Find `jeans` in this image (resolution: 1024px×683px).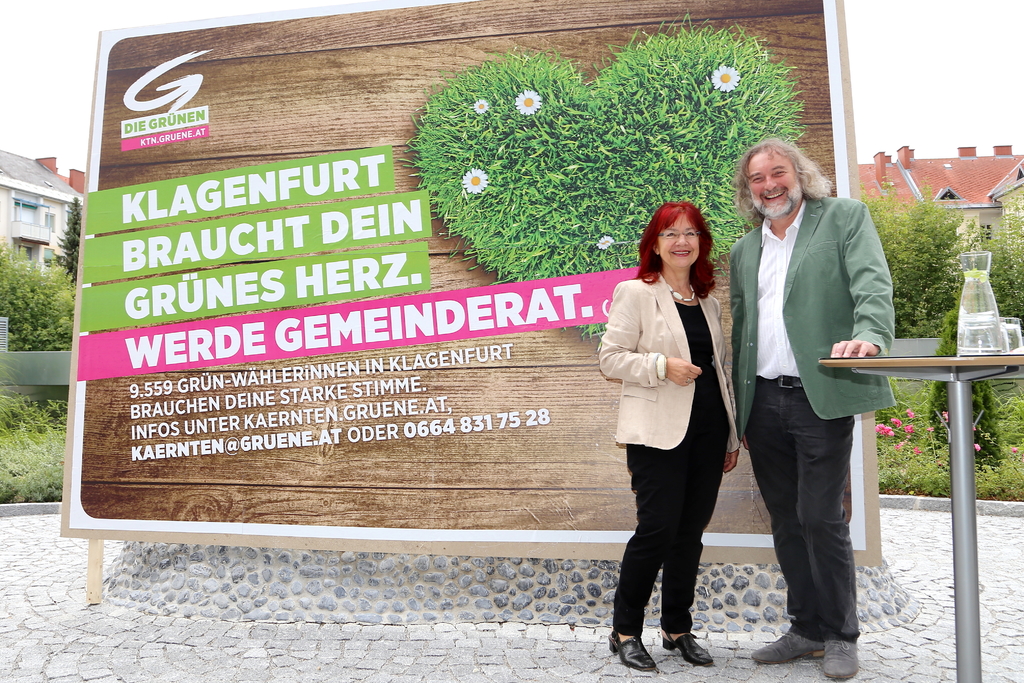
611/422/735/634.
